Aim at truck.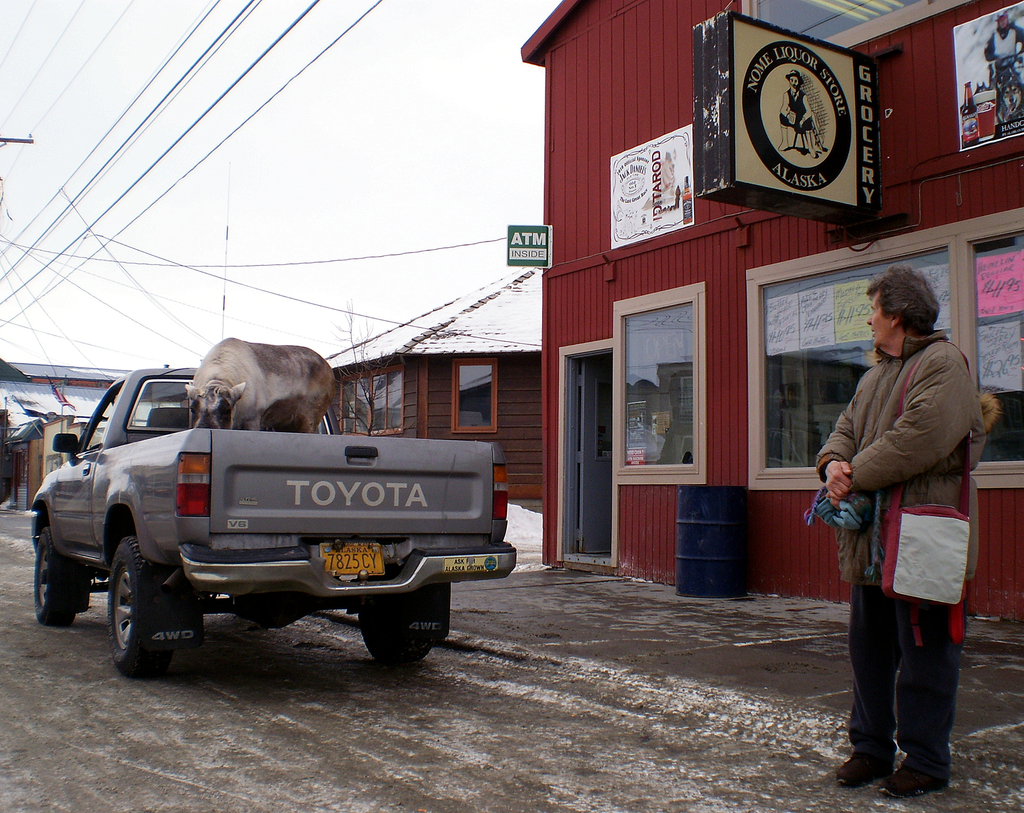
Aimed at bbox=(22, 400, 525, 671).
